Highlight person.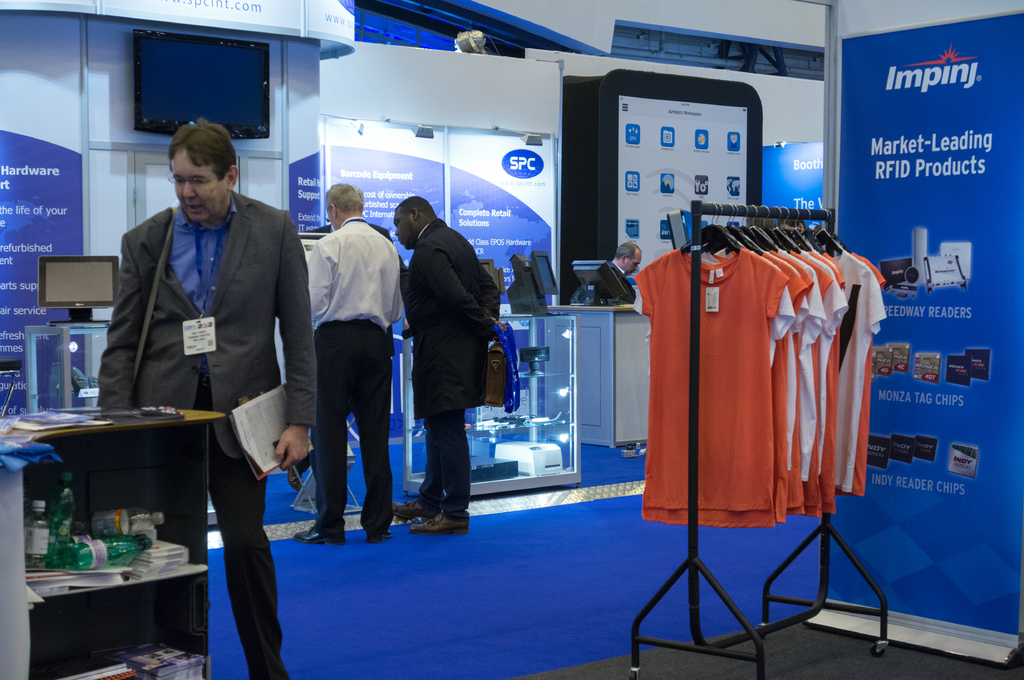
Highlighted region: region(292, 183, 407, 550).
